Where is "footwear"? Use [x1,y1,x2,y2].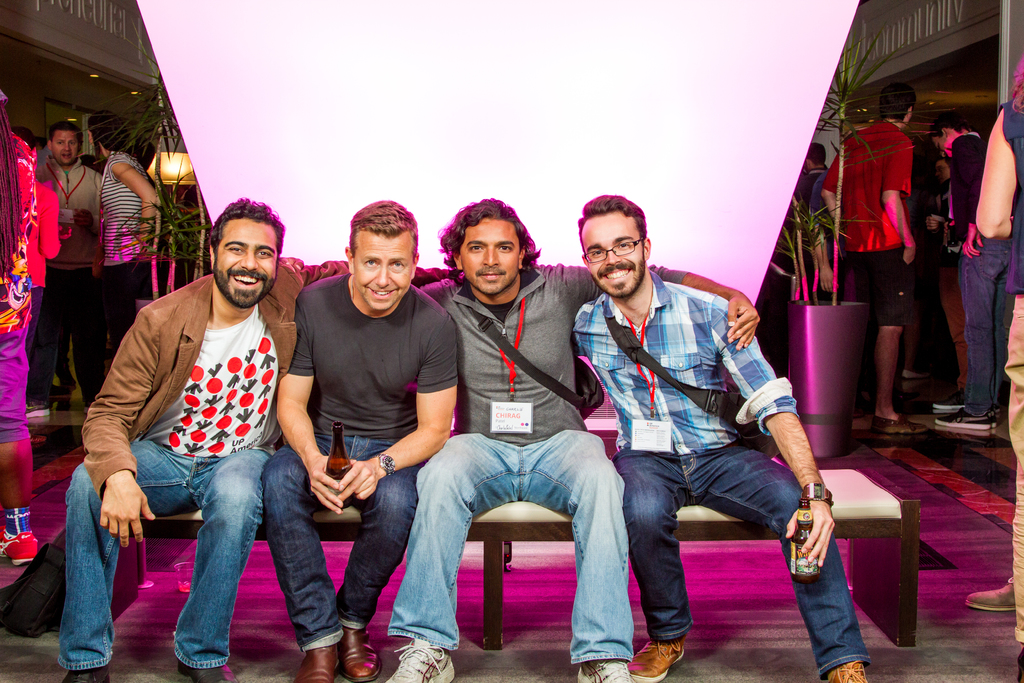
[902,368,931,381].
